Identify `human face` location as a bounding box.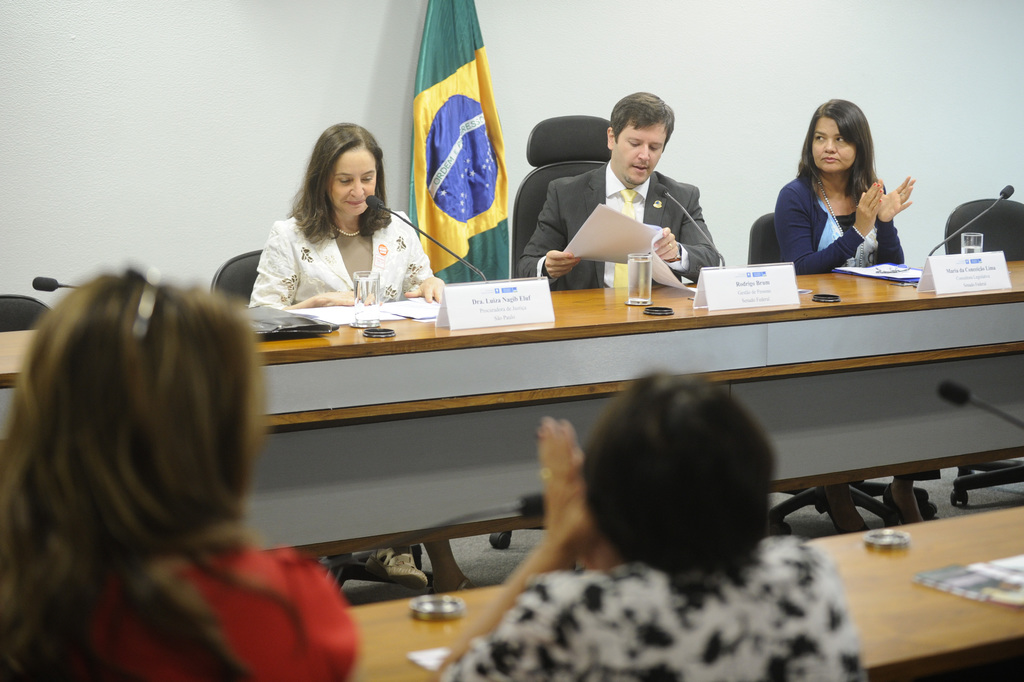
[329, 150, 377, 215].
